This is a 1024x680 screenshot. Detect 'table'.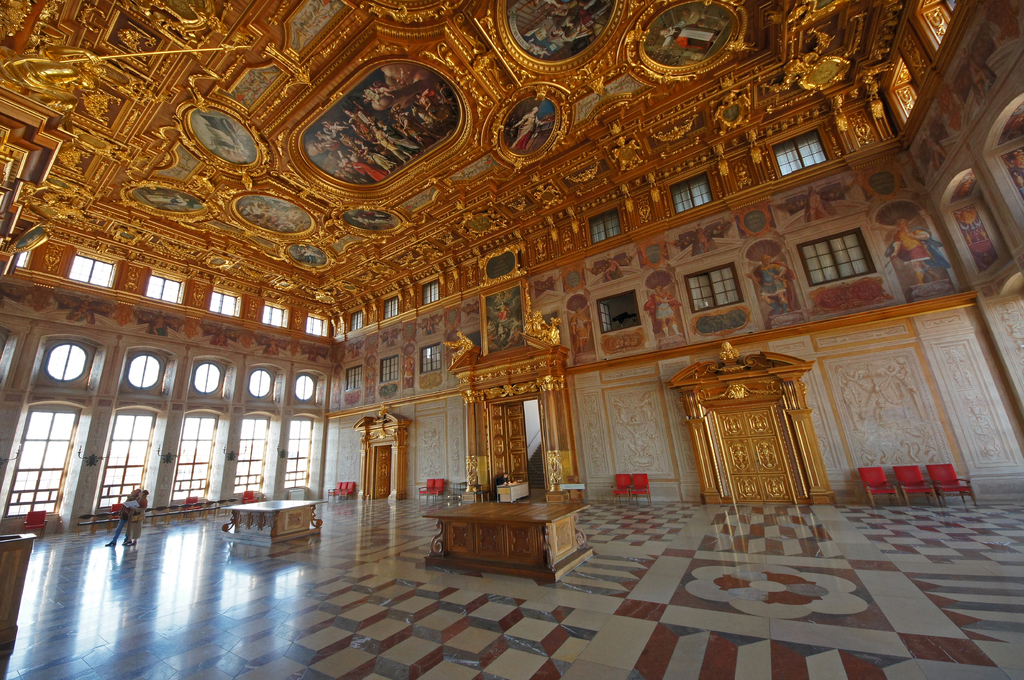
[495,482,527,502].
